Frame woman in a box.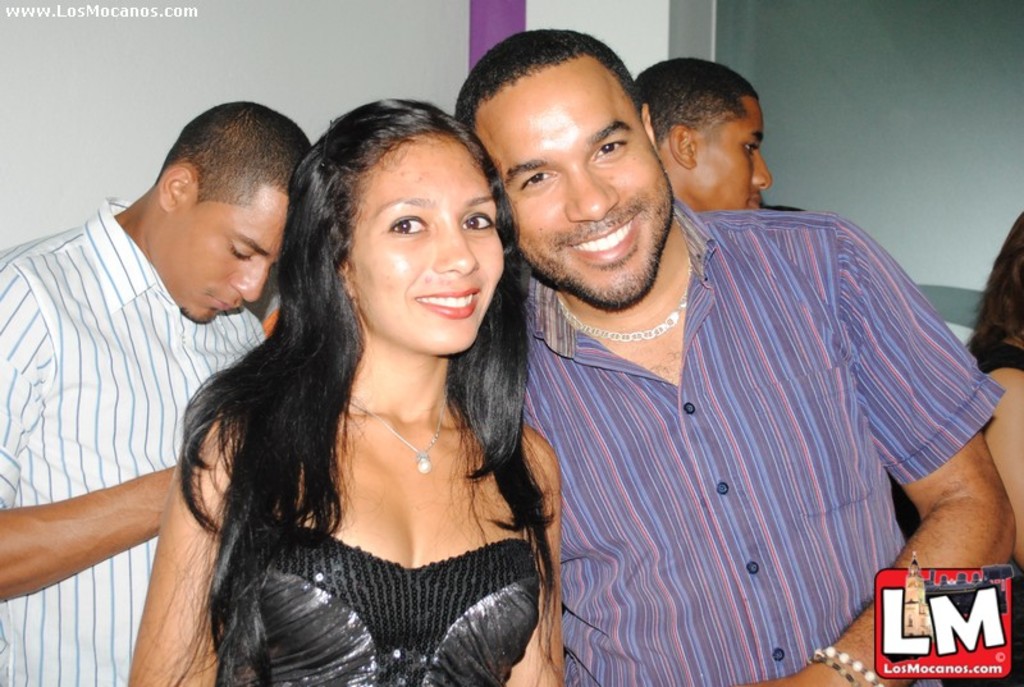
124:96:563:686.
